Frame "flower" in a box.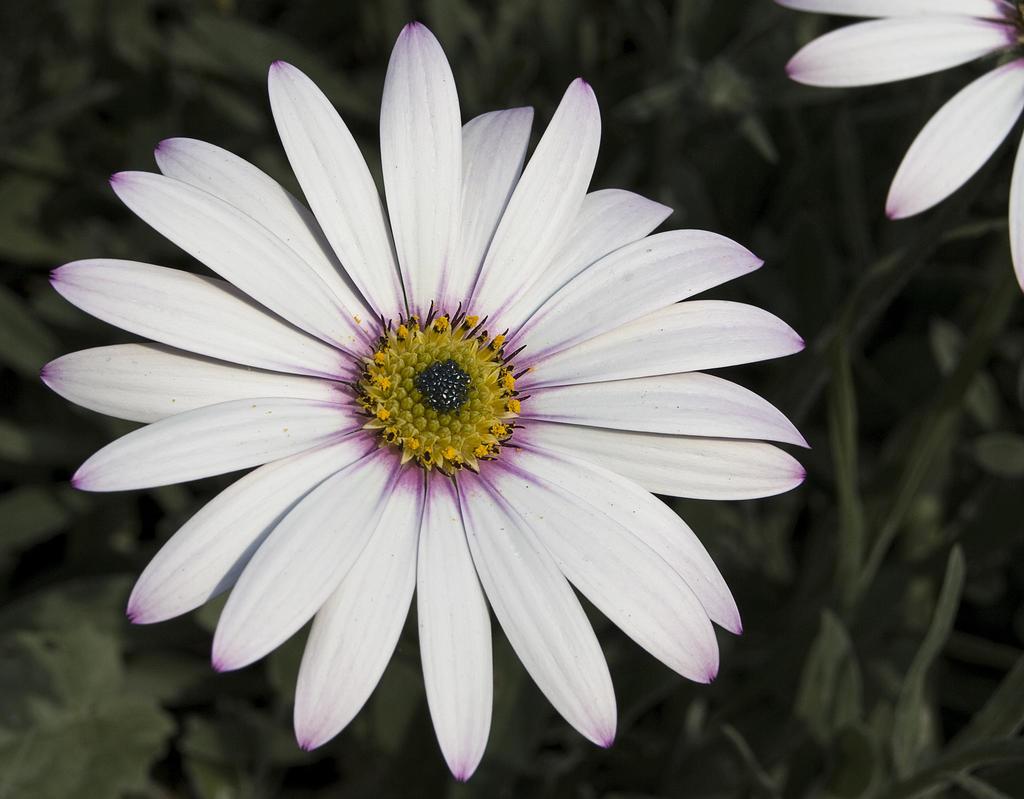
crop(80, 62, 757, 793).
